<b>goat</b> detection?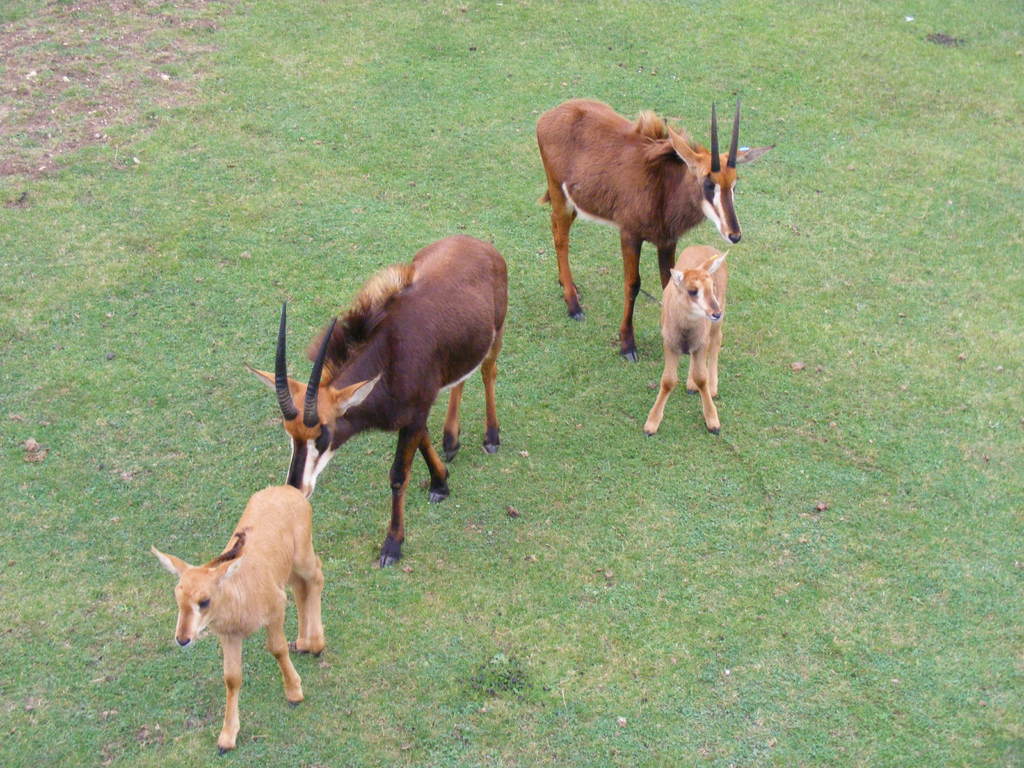
[left=244, top=227, right=509, bottom=568]
